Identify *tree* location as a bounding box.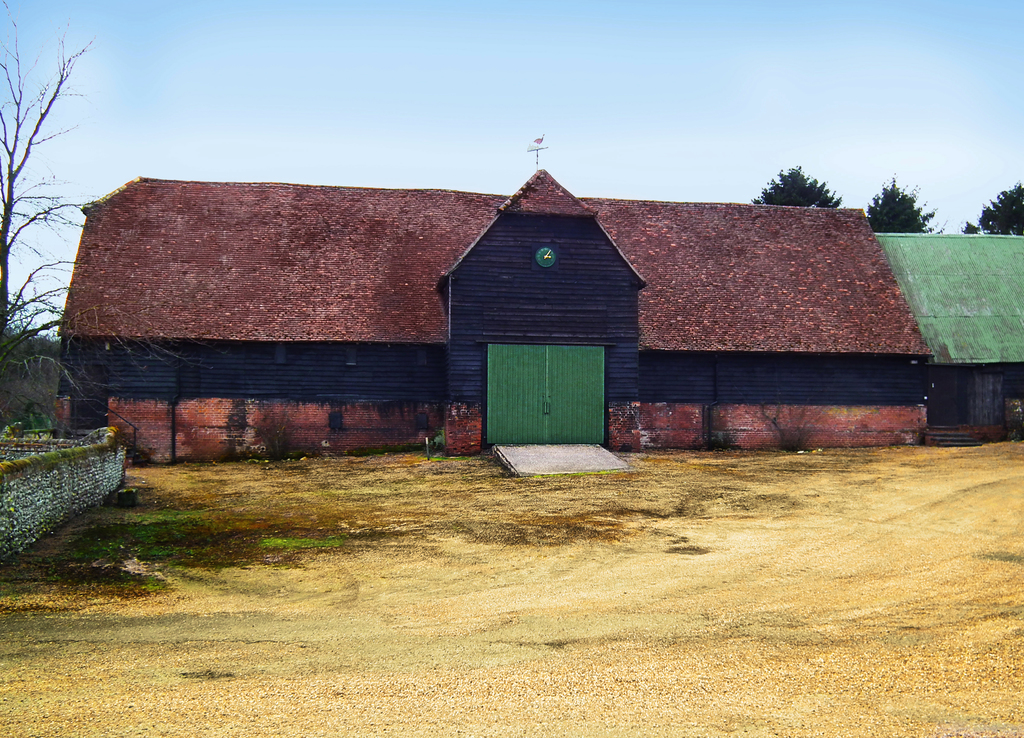
(849,181,950,235).
